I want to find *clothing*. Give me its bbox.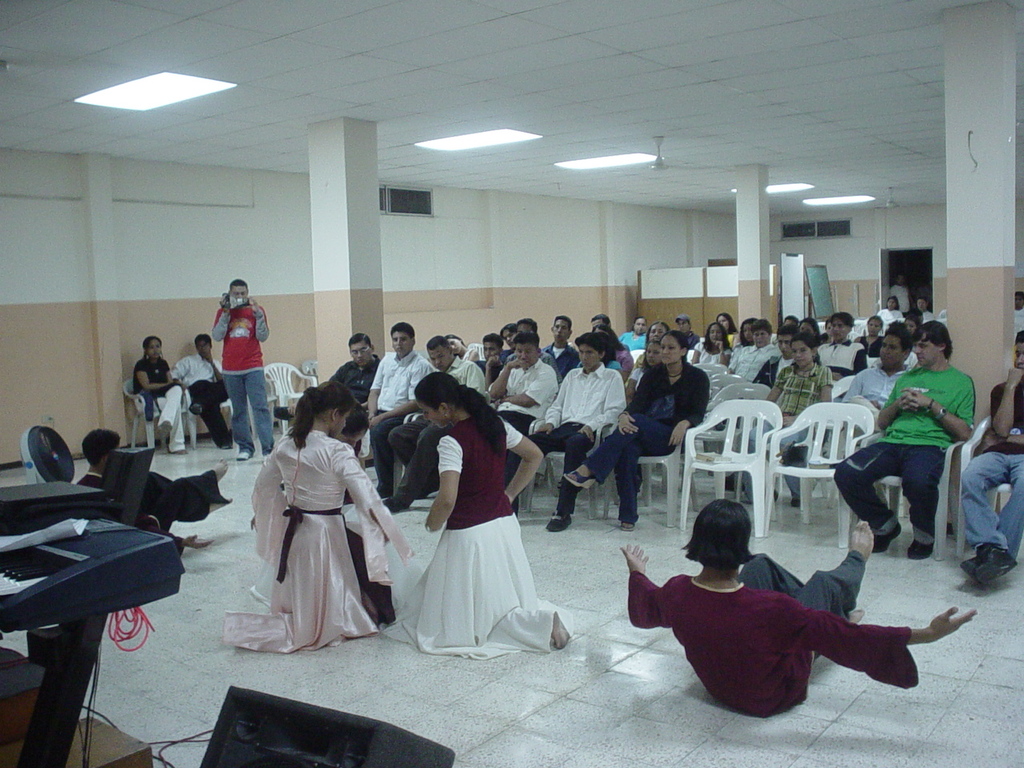
[834,364,974,544].
